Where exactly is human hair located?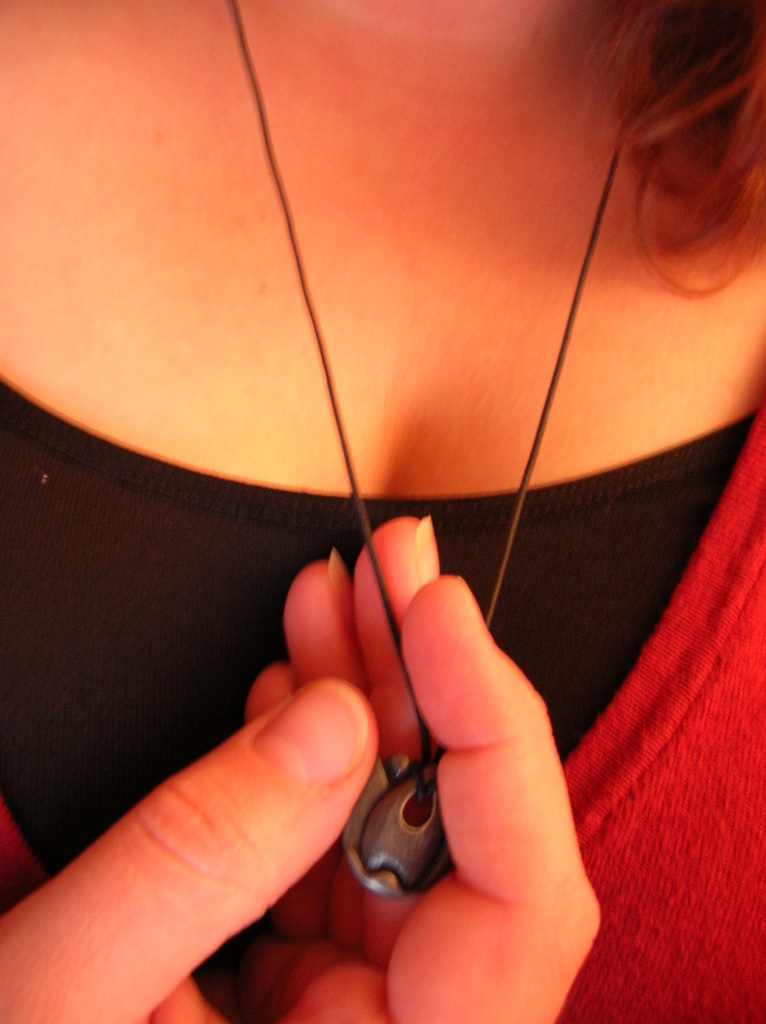
Its bounding box is rect(589, 4, 765, 289).
